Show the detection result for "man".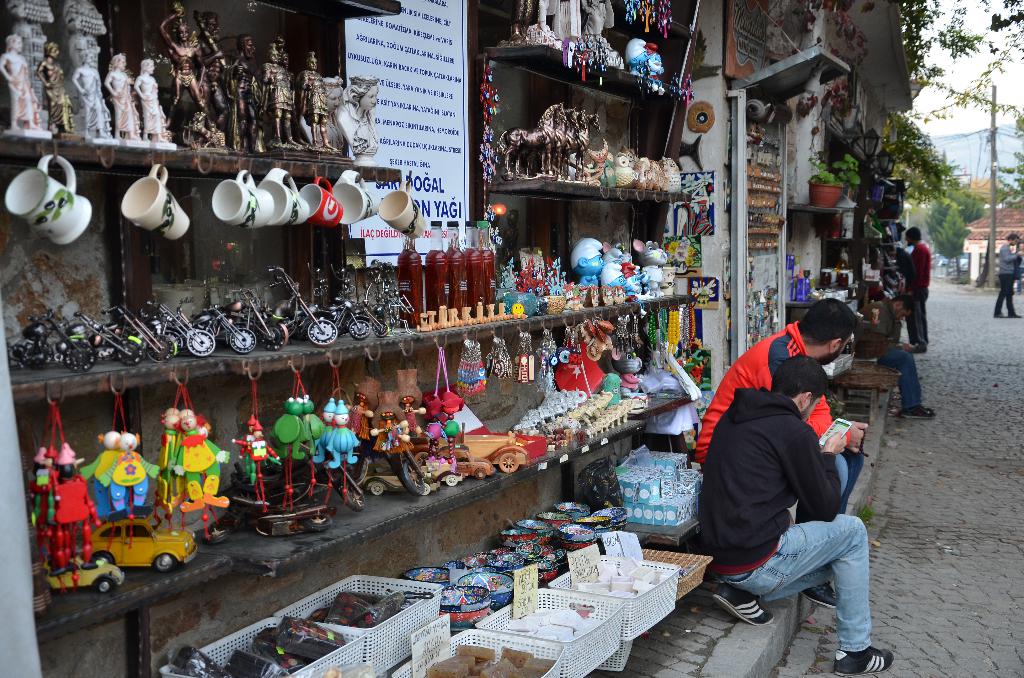
pyautogui.locateOnScreen(902, 224, 932, 351).
